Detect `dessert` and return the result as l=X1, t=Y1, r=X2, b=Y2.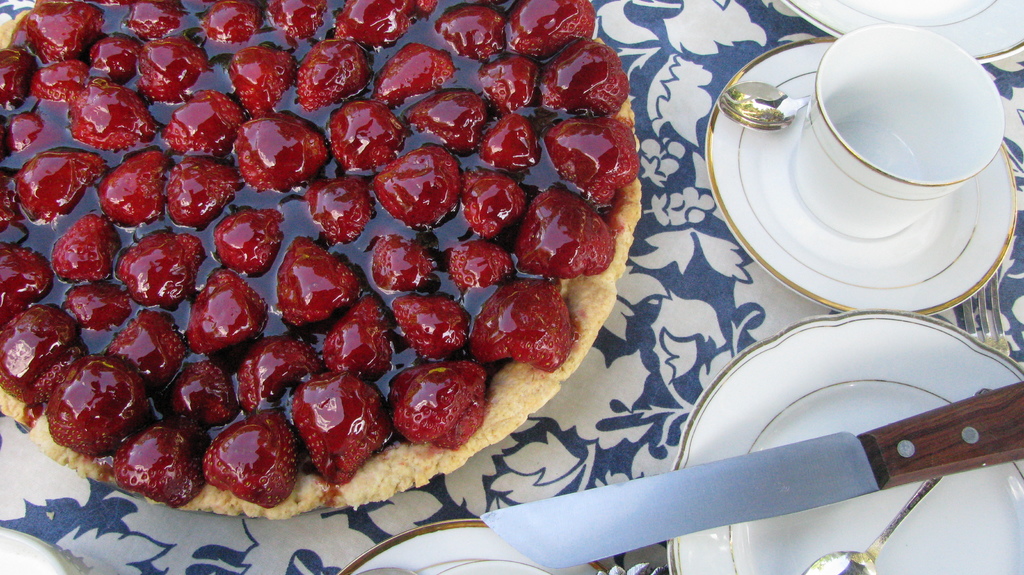
l=230, t=47, r=301, b=117.
